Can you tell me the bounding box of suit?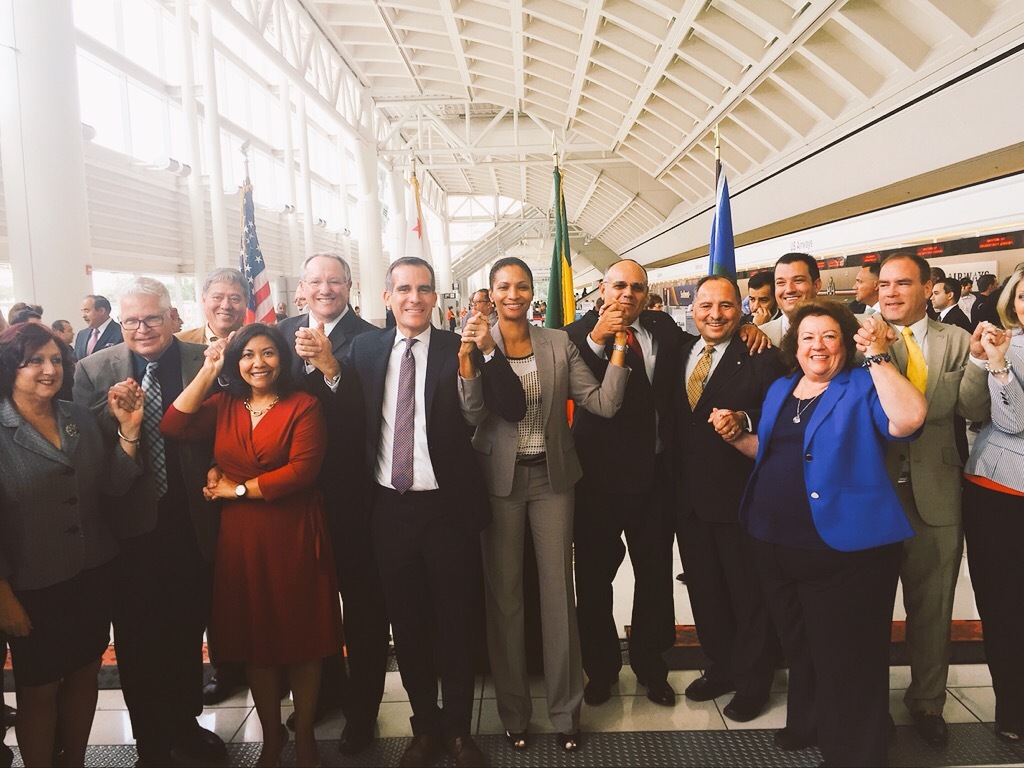
Rect(176, 320, 233, 346).
